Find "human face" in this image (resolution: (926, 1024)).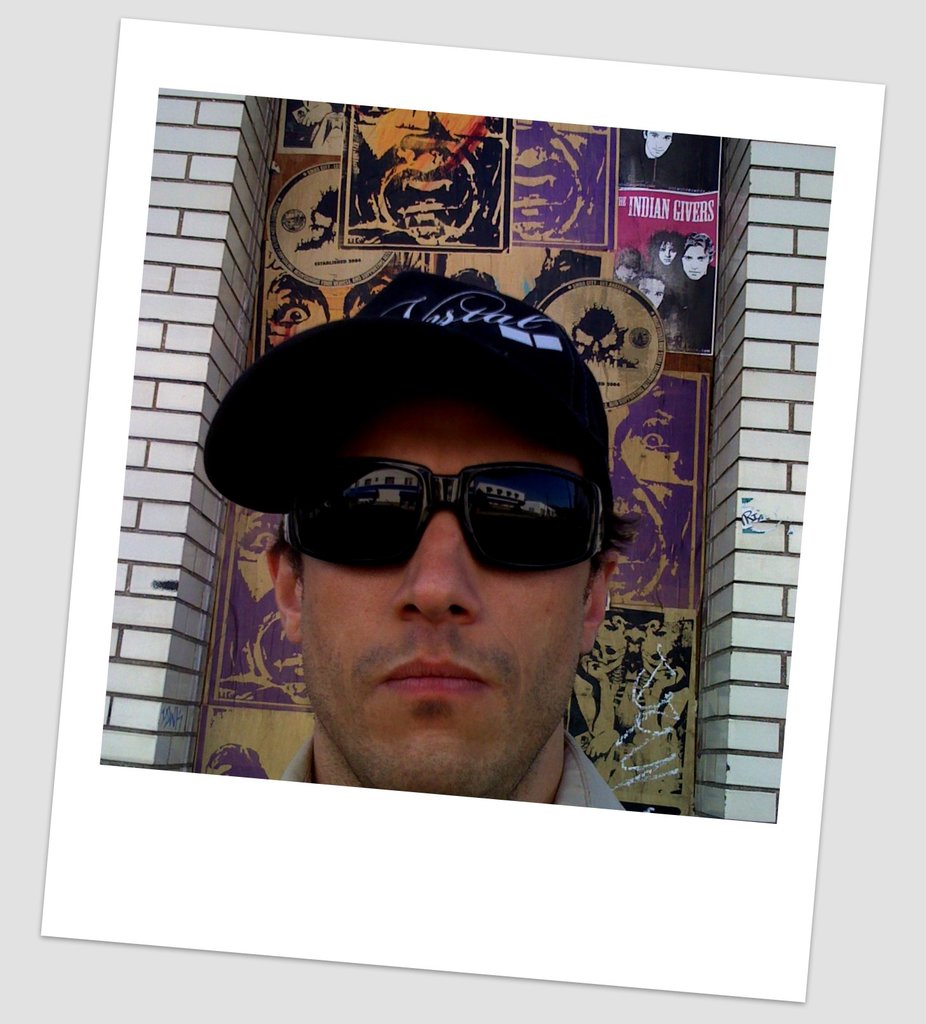
x1=639 y1=278 x2=665 y2=308.
